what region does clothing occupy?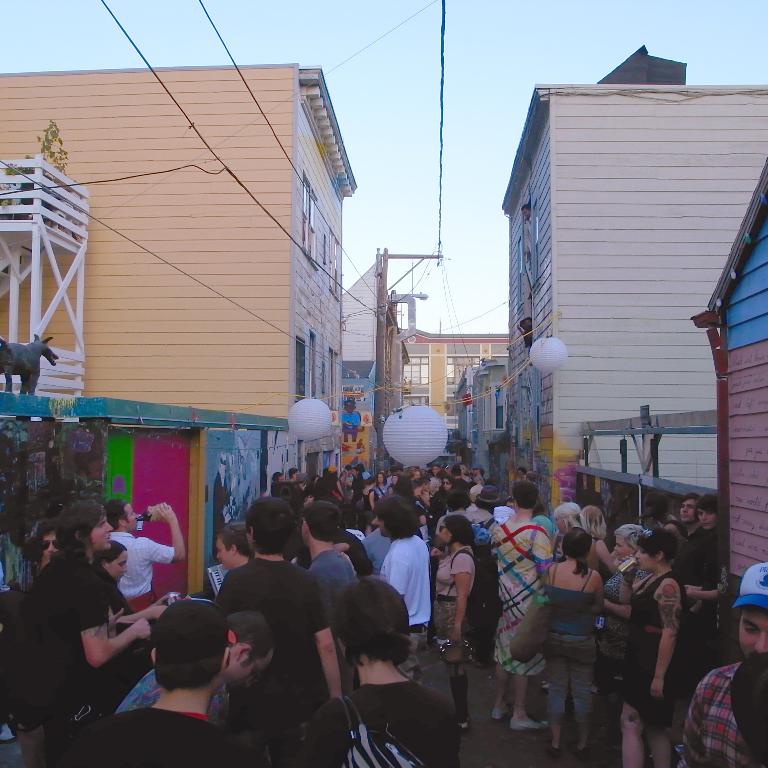
box(93, 570, 142, 646).
